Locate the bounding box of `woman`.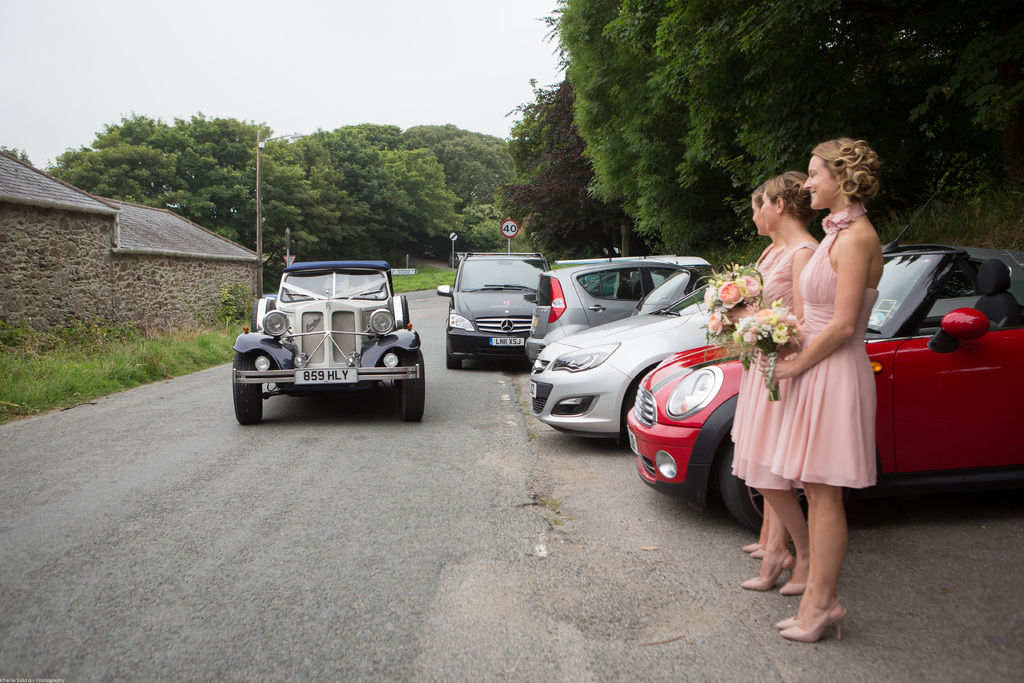
Bounding box: left=760, top=135, right=884, bottom=642.
